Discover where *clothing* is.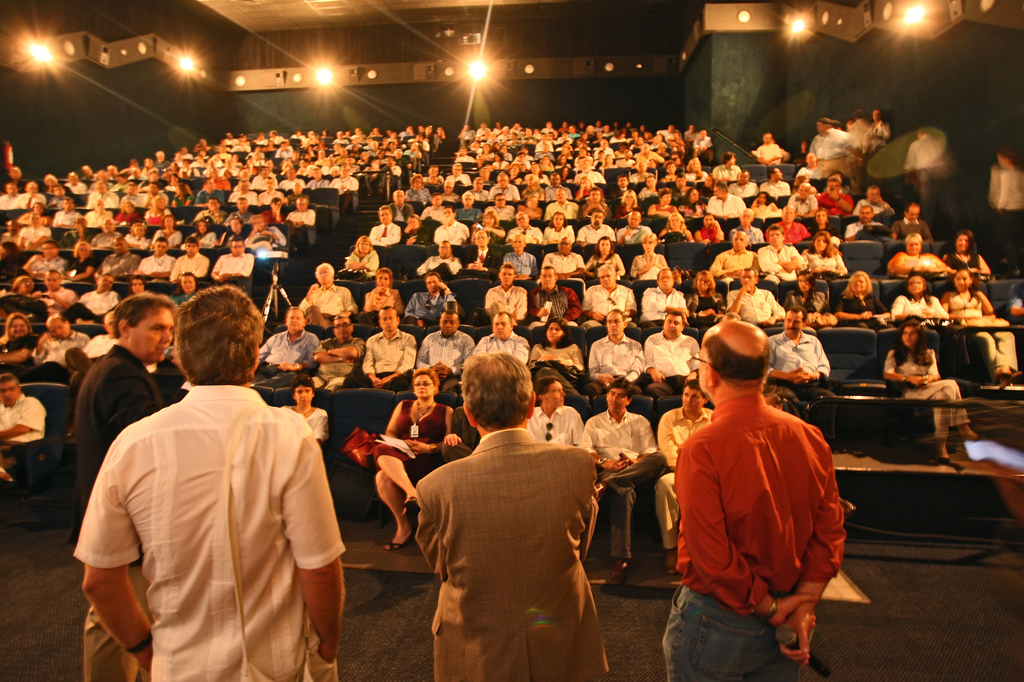
Discovered at (527, 342, 584, 400).
